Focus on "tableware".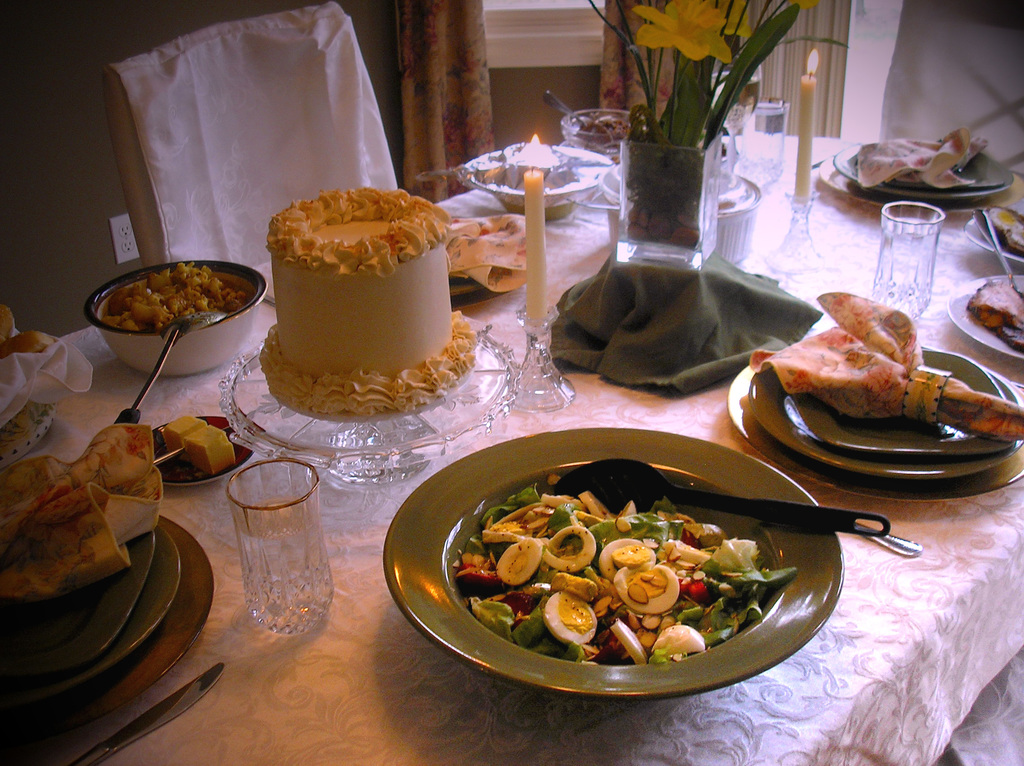
Focused at (418, 139, 612, 227).
